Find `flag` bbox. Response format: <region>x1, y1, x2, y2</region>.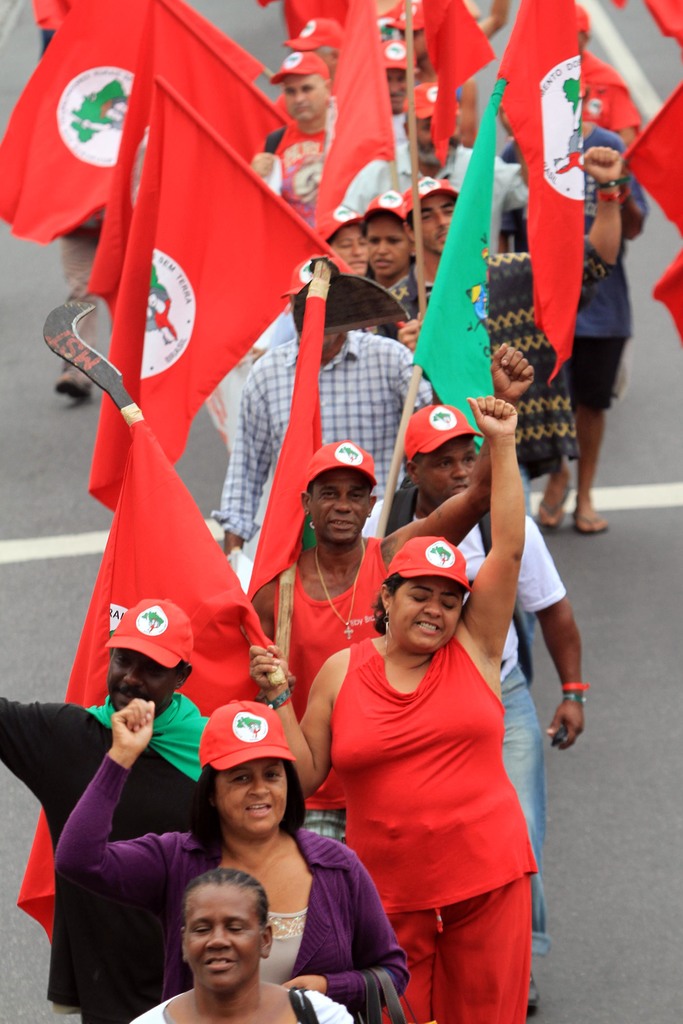
<region>317, 0, 391, 243</region>.
